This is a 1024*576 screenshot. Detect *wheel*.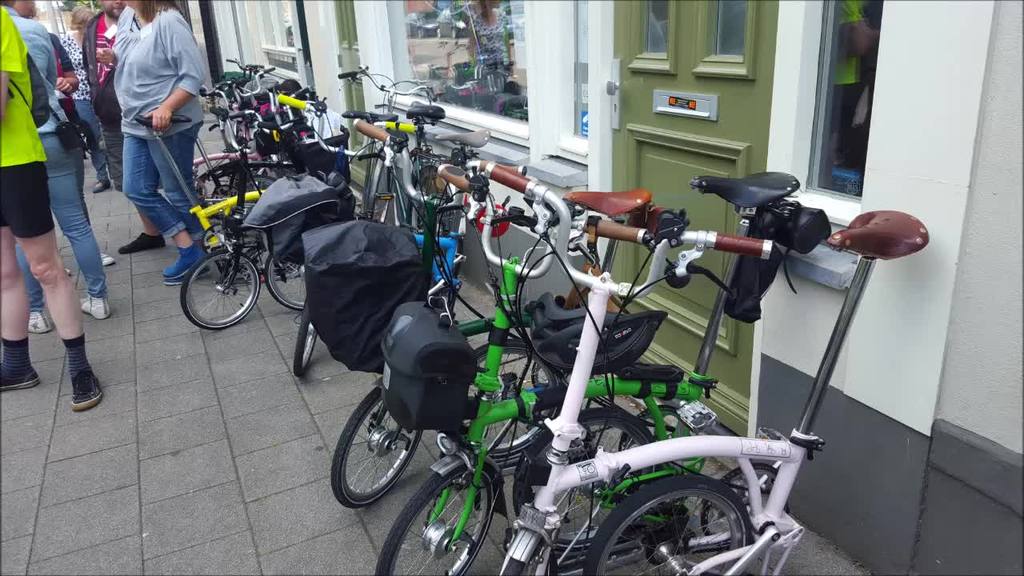
(374,467,499,575).
